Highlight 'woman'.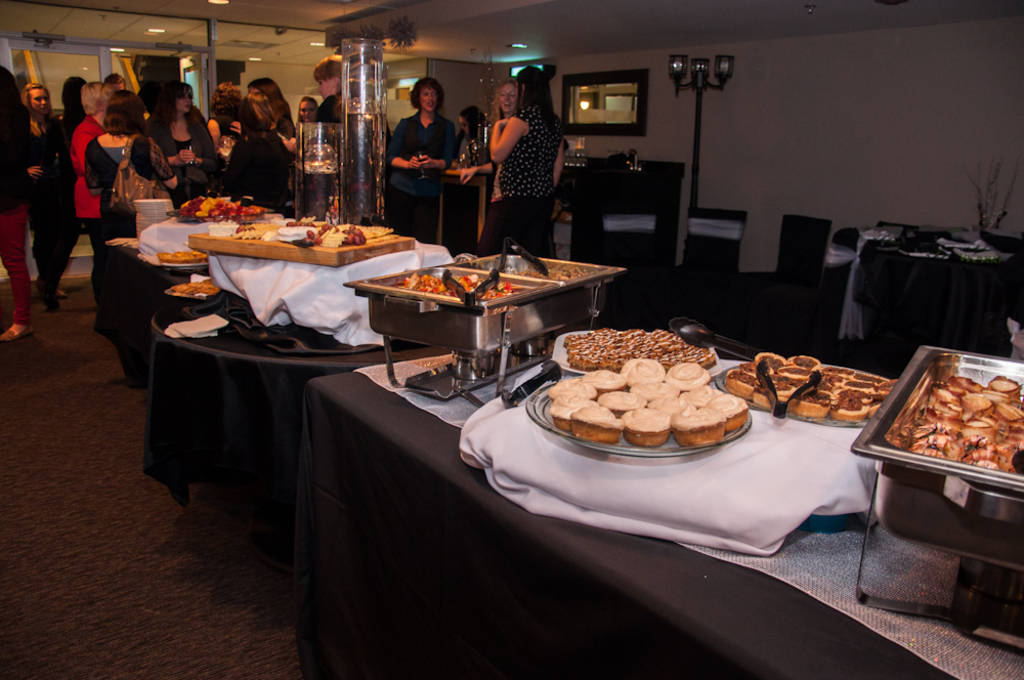
Highlighted region: locate(0, 56, 32, 337).
